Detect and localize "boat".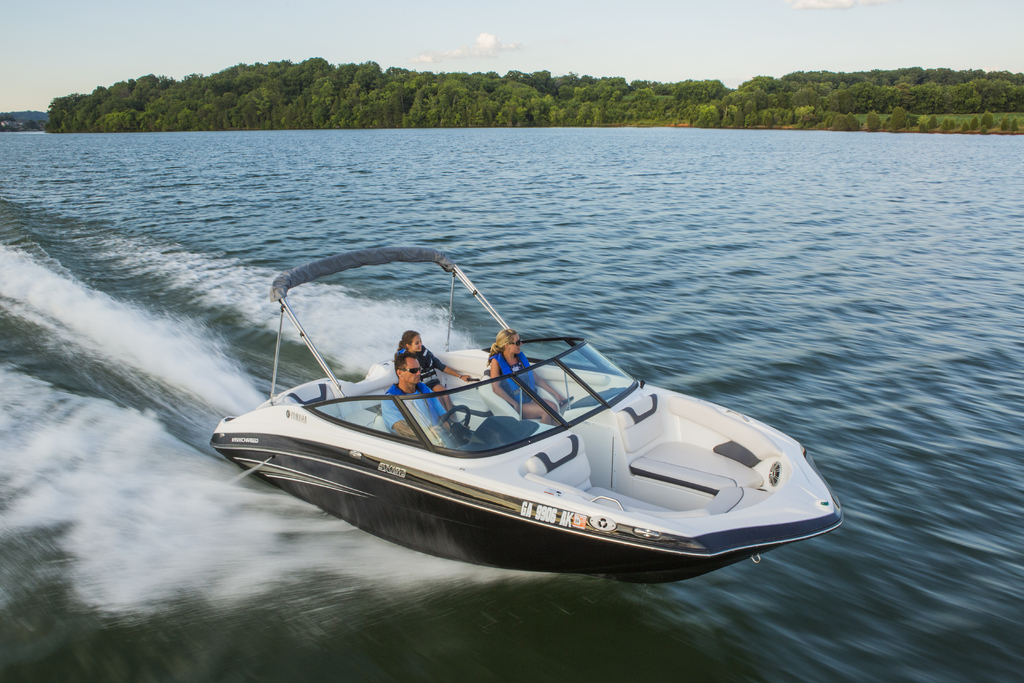
Localized at box(186, 264, 849, 580).
